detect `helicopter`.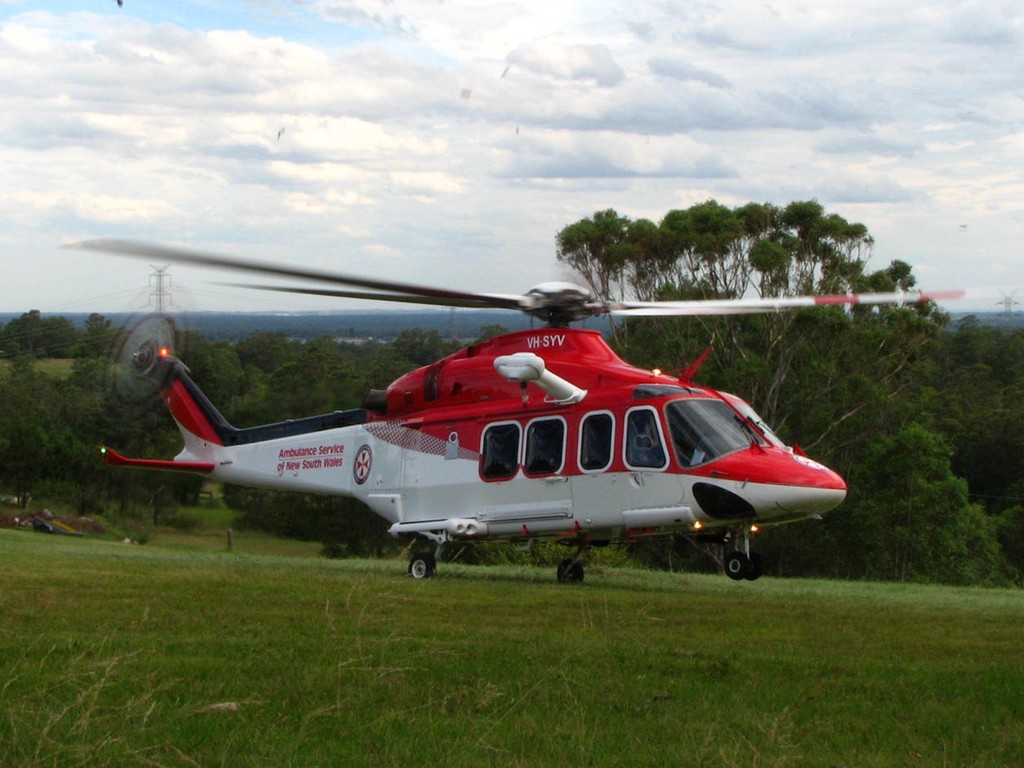
Detected at <bbox>53, 243, 876, 584</bbox>.
